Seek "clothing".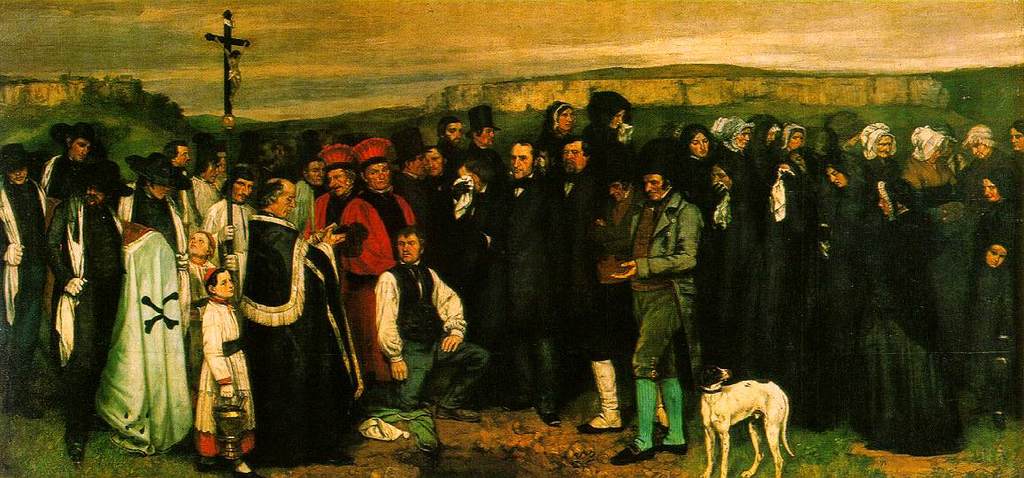
l=427, t=170, r=461, b=208.
